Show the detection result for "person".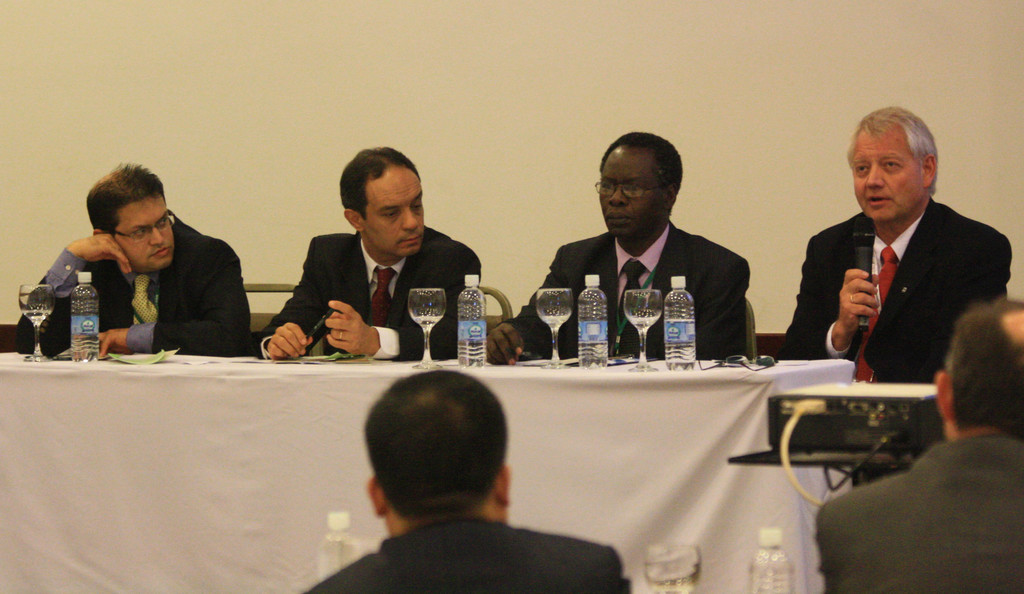
<region>298, 367, 636, 593</region>.
